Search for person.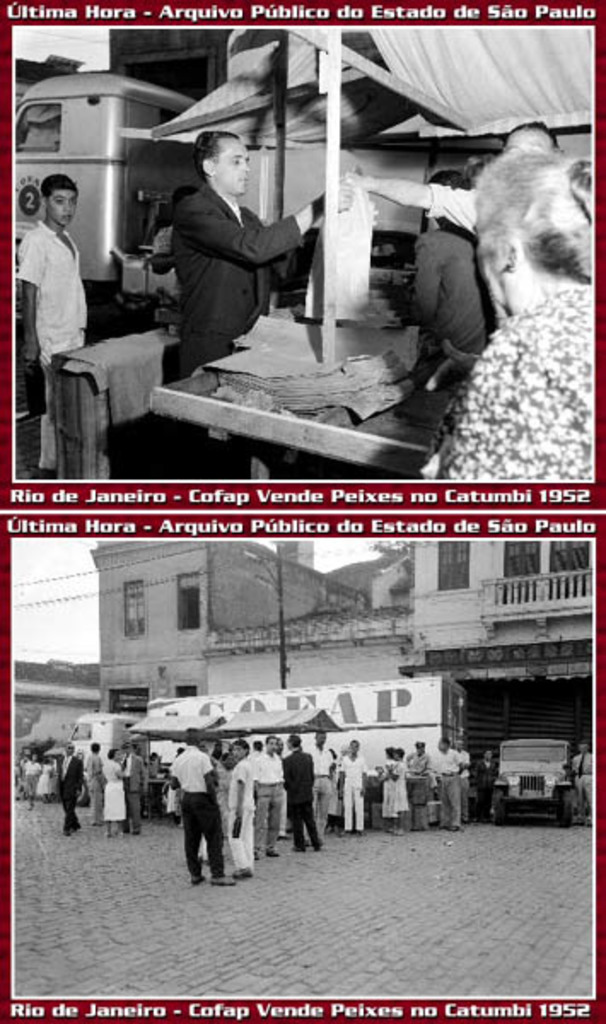
Found at [415,227,500,352].
